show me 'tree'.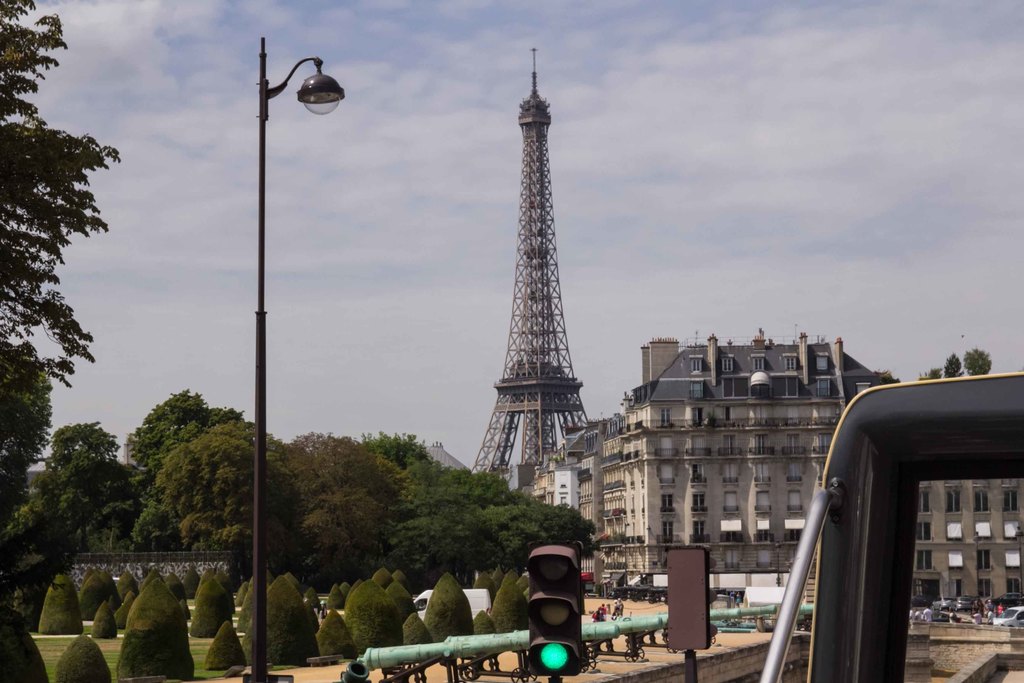
'tree' is here: select_region(141, 431, 312, 563).
